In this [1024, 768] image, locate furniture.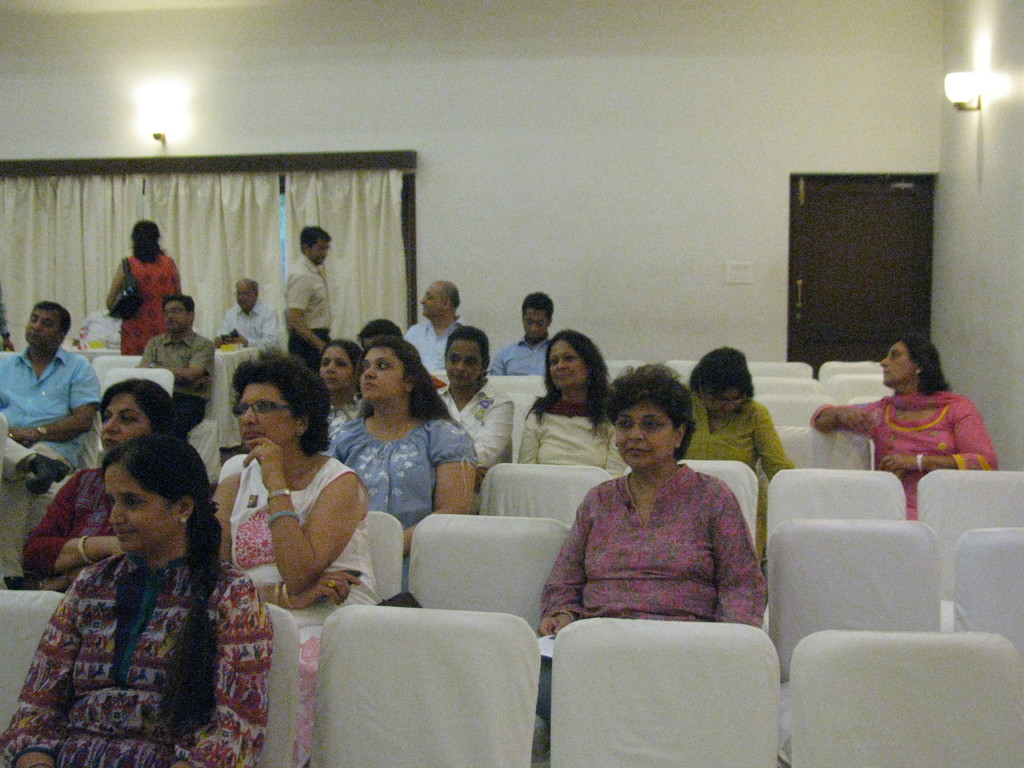
Bounding box: x1=0, y1=591, x2=63, y2=742.
